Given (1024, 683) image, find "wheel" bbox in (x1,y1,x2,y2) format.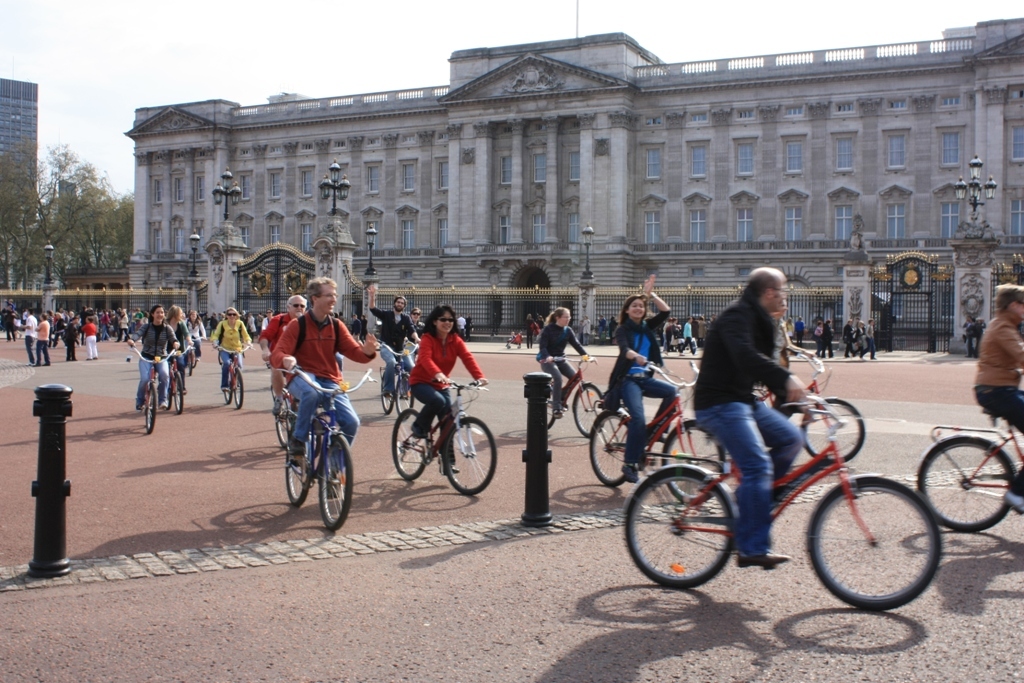
(306,423,320,457).
